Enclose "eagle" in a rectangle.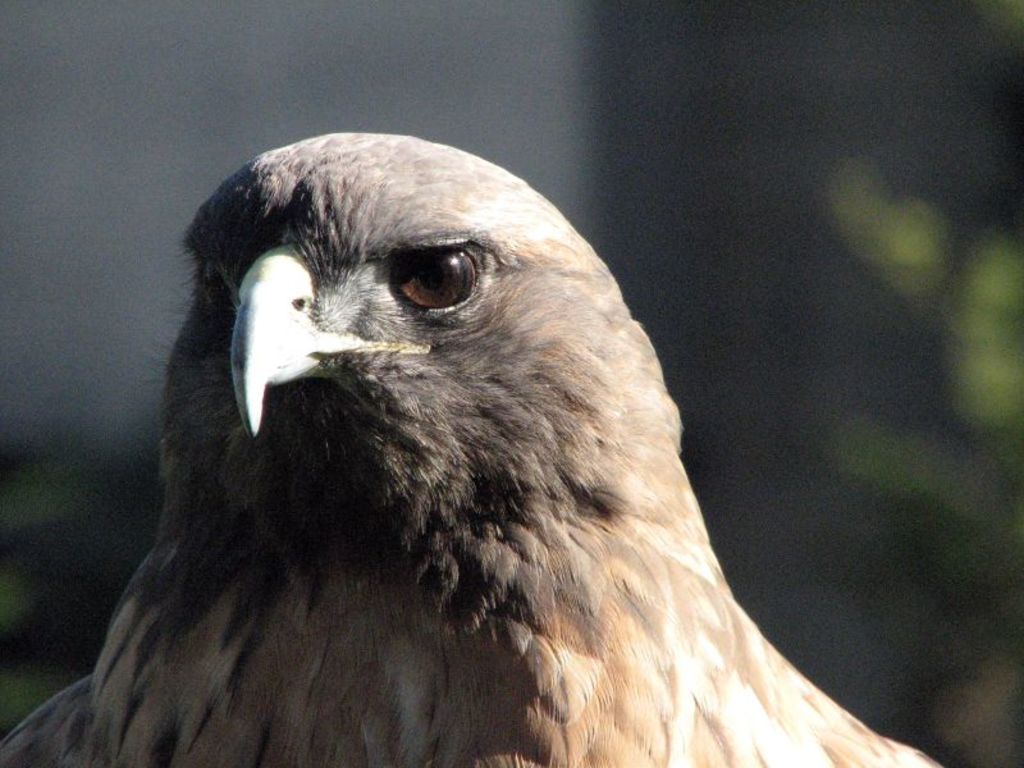
select_region(0, 133, 948, 767).
